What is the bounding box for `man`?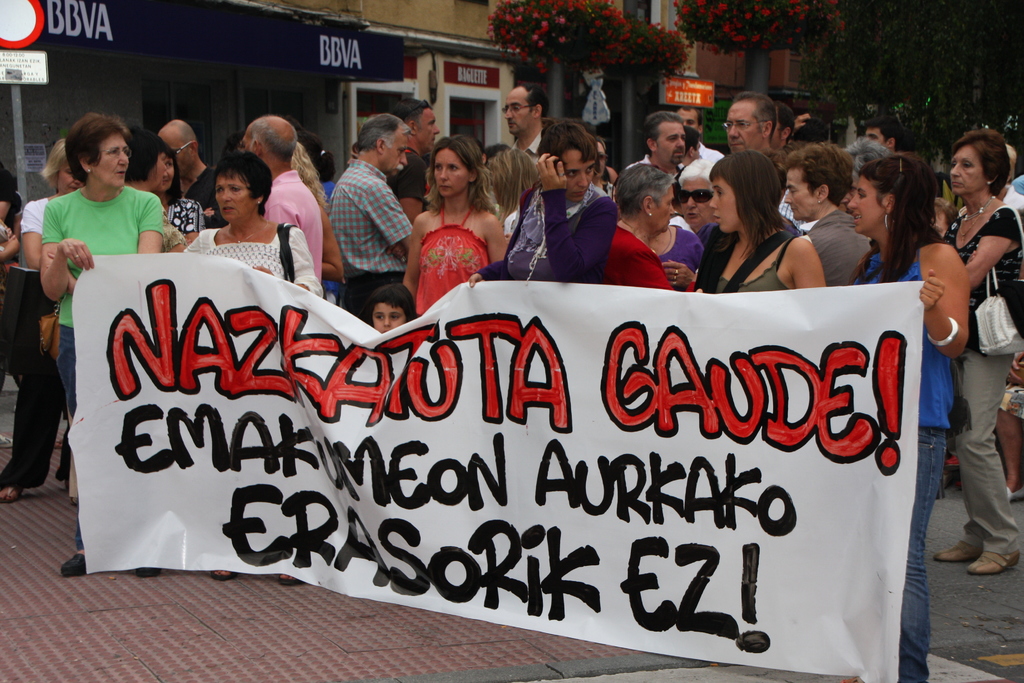
select_region(684, 108, 724, 161).
